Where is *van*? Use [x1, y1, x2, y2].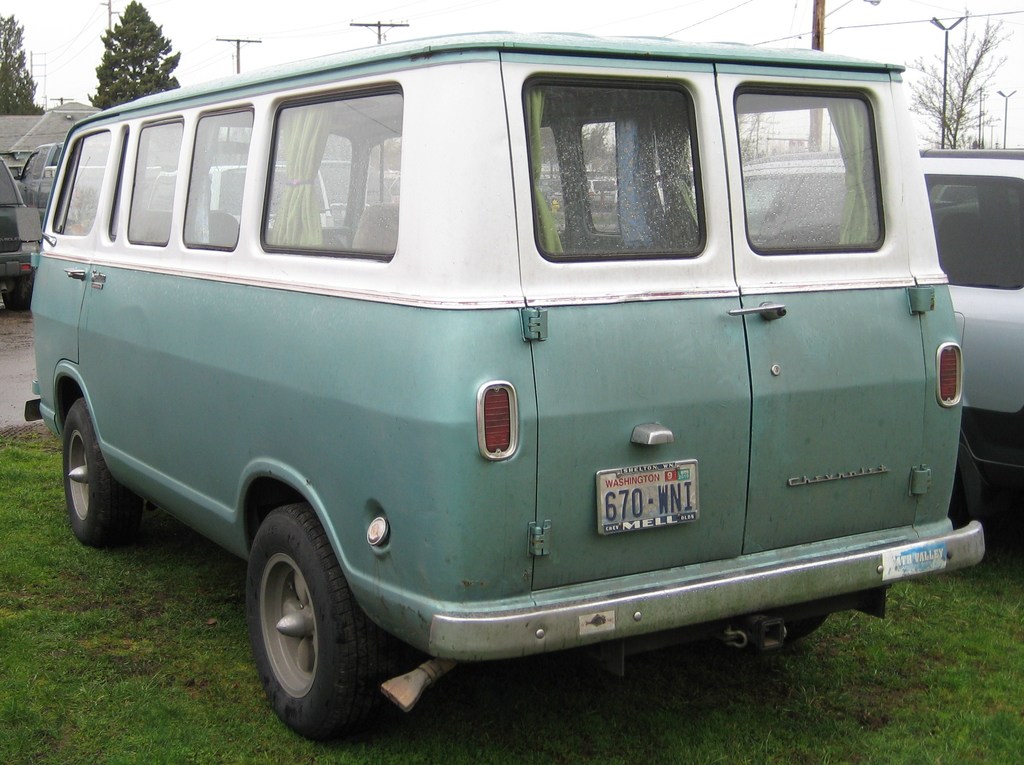
[24, 24, 987, 748].
